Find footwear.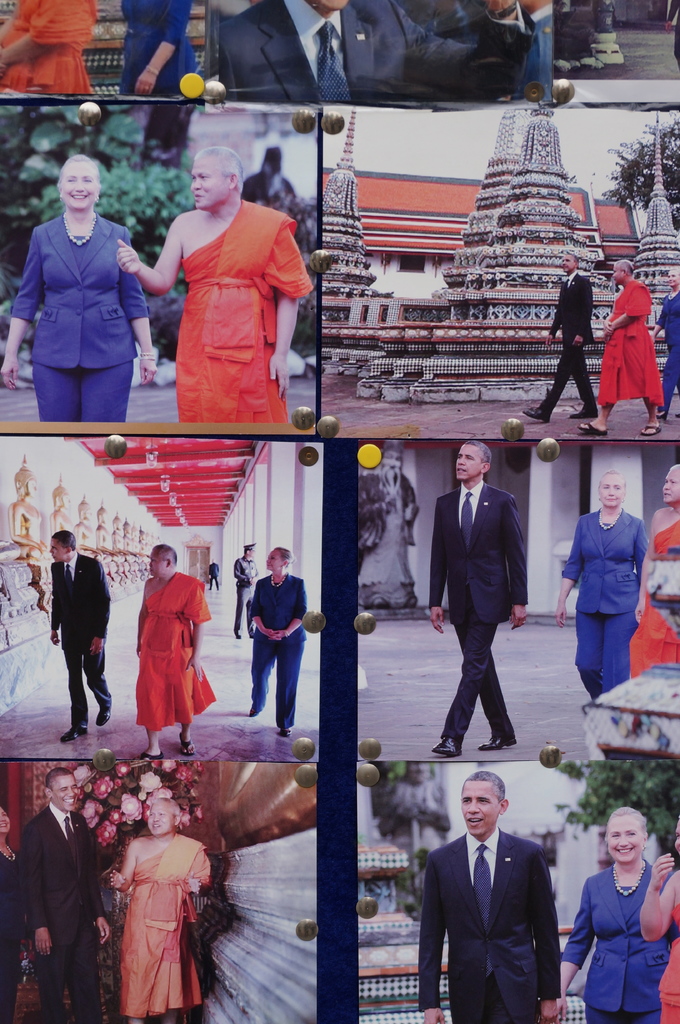
BBox(583, 417, 606, 435).
